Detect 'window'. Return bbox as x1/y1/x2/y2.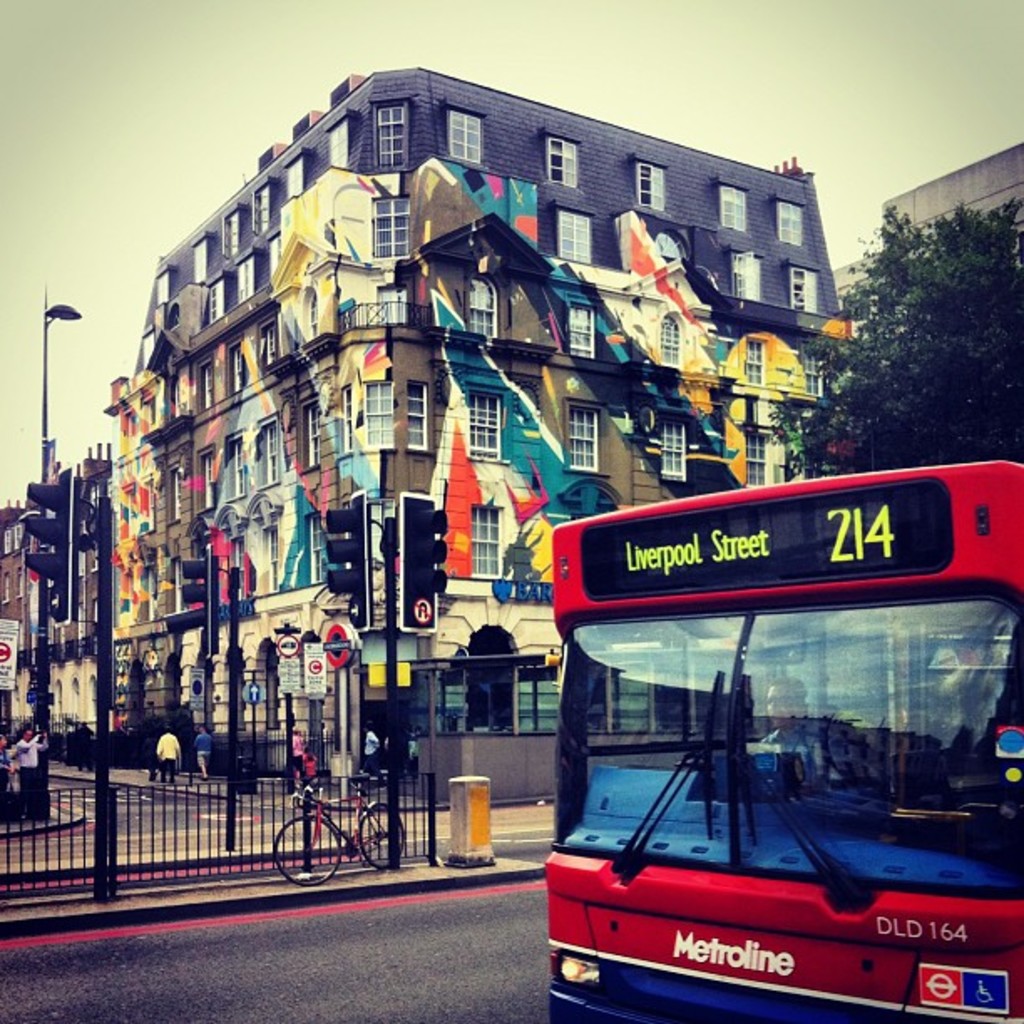
166/556/186/616.
